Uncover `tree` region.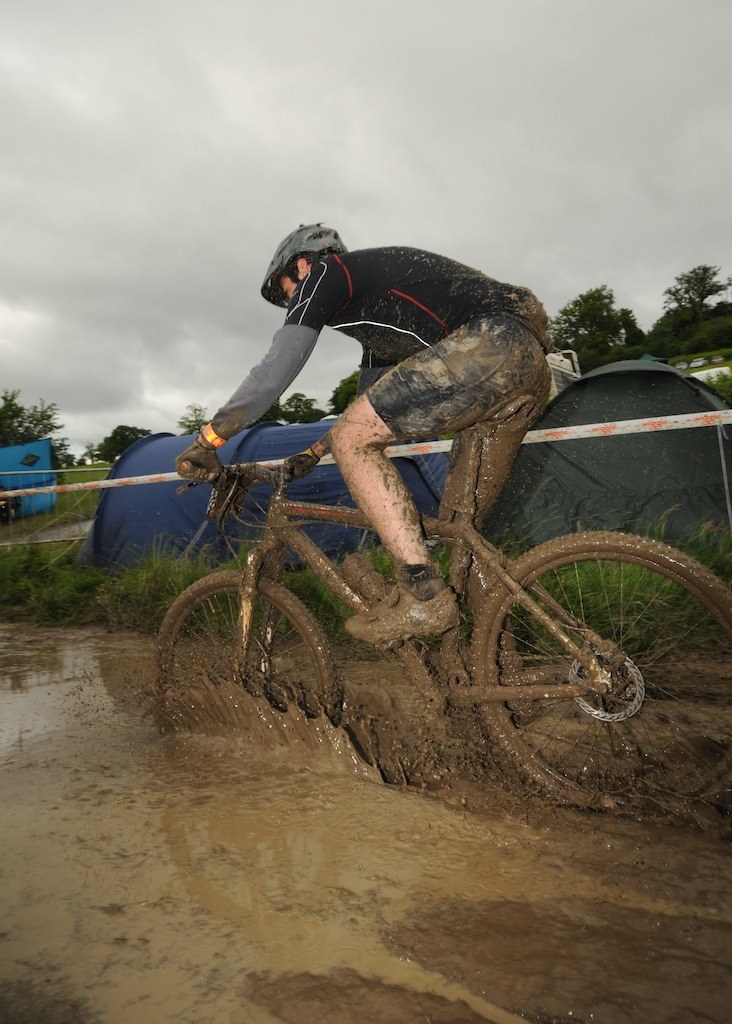
Uncovered: 280:391:325:436.
